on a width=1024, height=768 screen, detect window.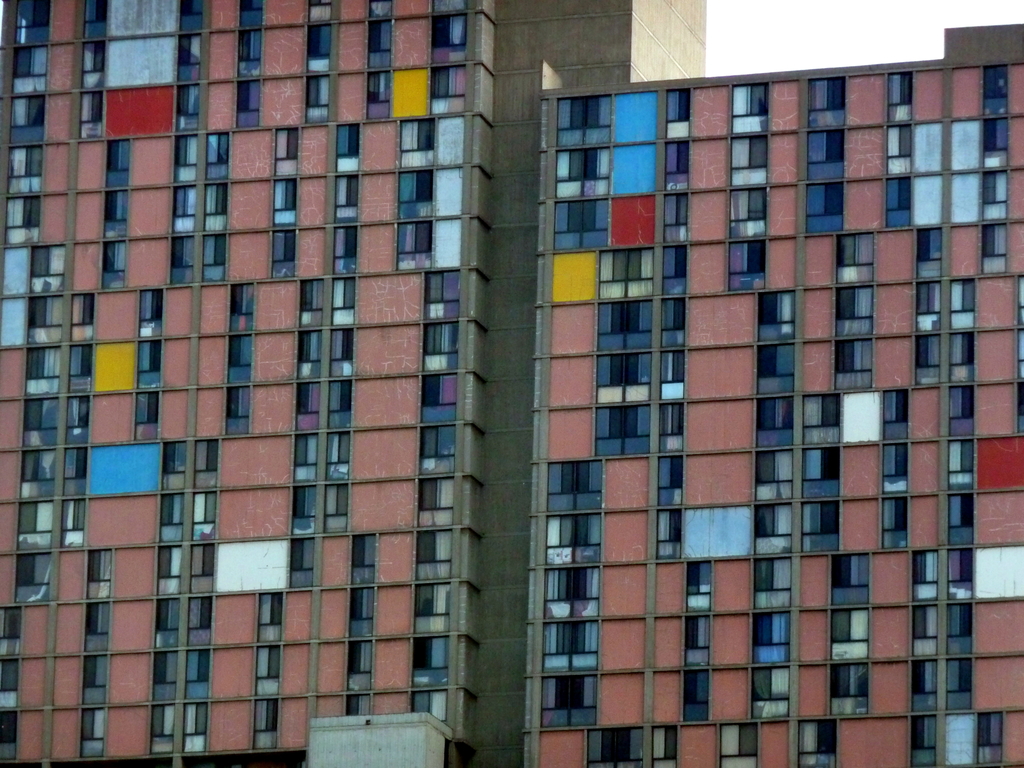
box=[69, 400, 86, 444].
